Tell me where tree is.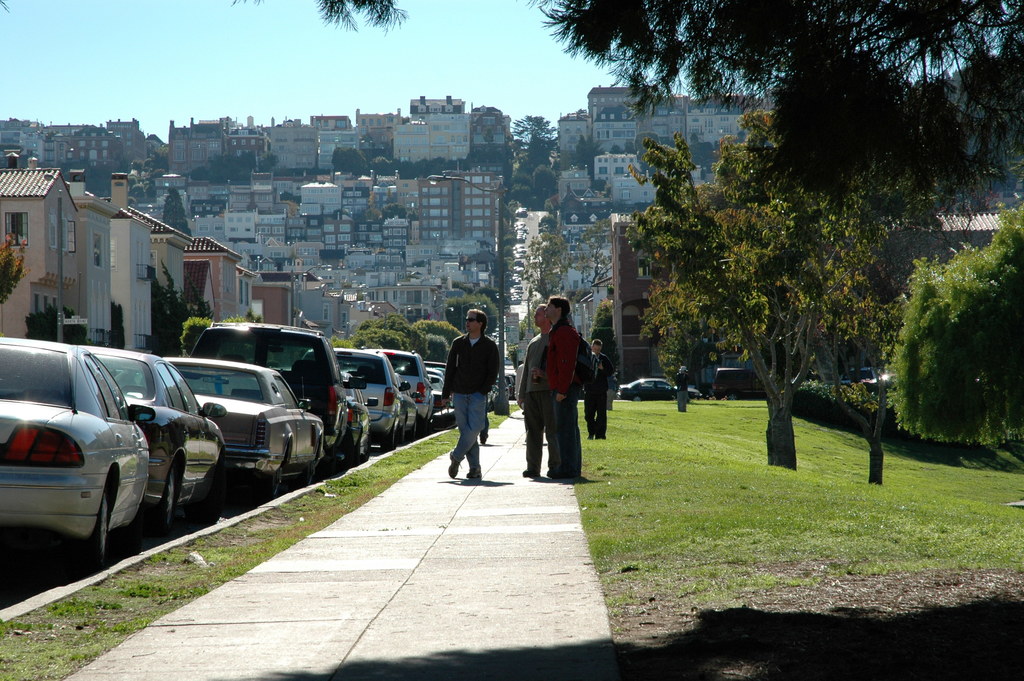
tree is at <box>623,108,908,466</box>.
